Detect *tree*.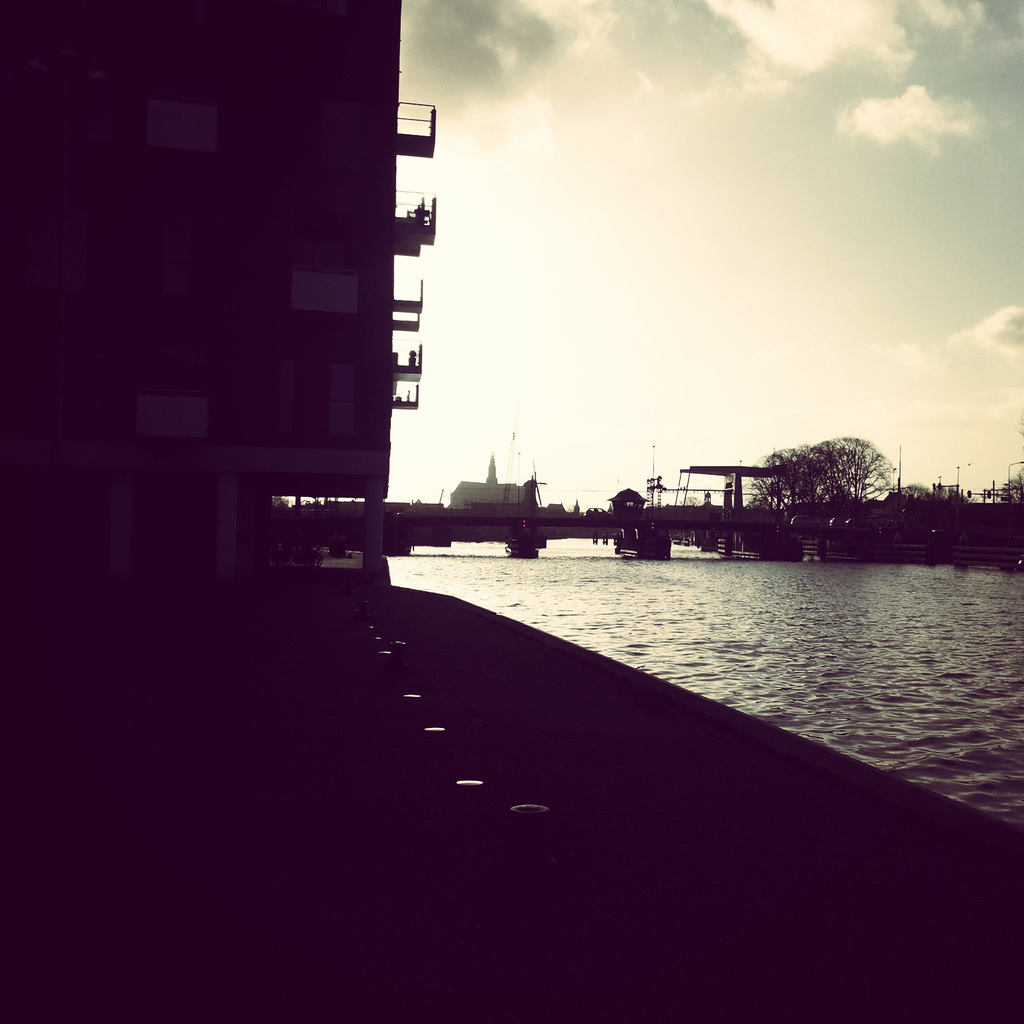
Detected at bbox=[747, 429, 892, 568].
